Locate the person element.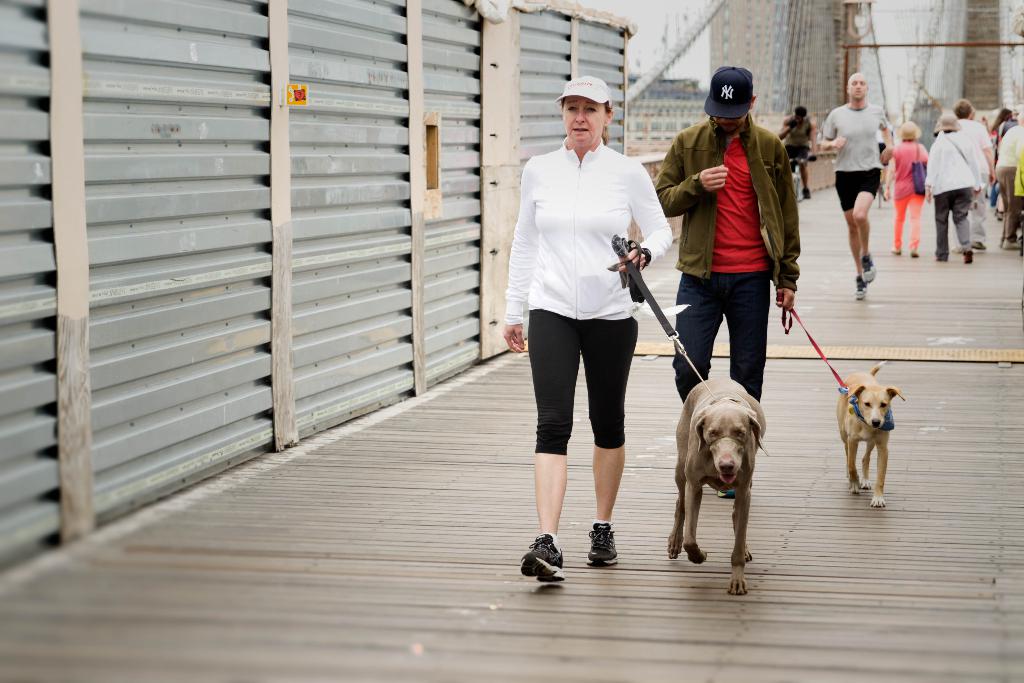
Element bbox: [653, 65, 804, 498].
